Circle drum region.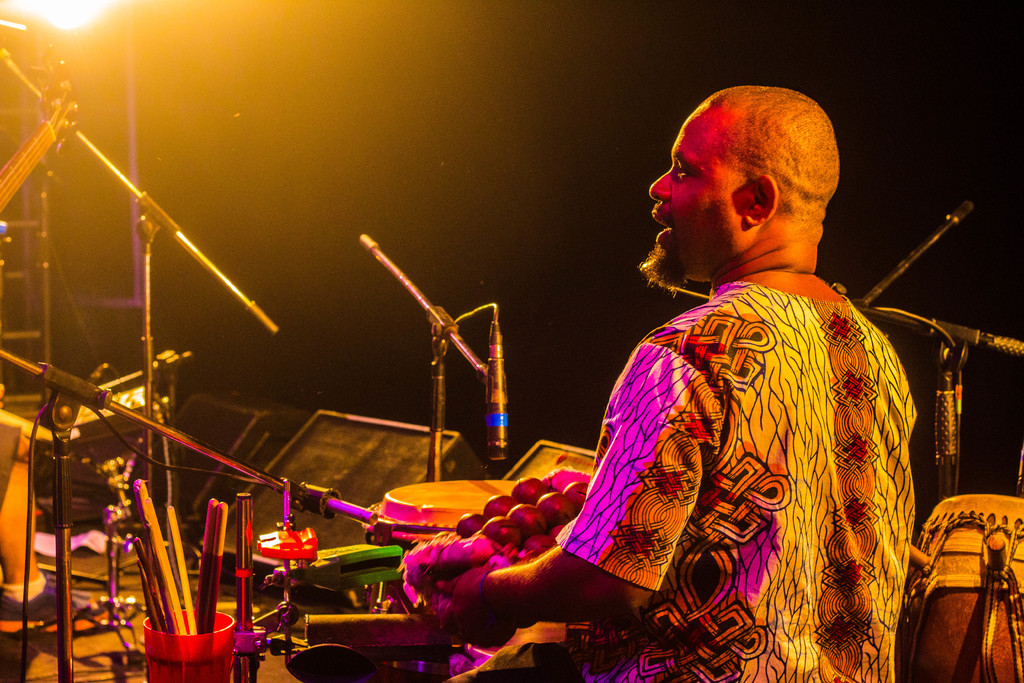
Region: 0, 0, 845, 682.
